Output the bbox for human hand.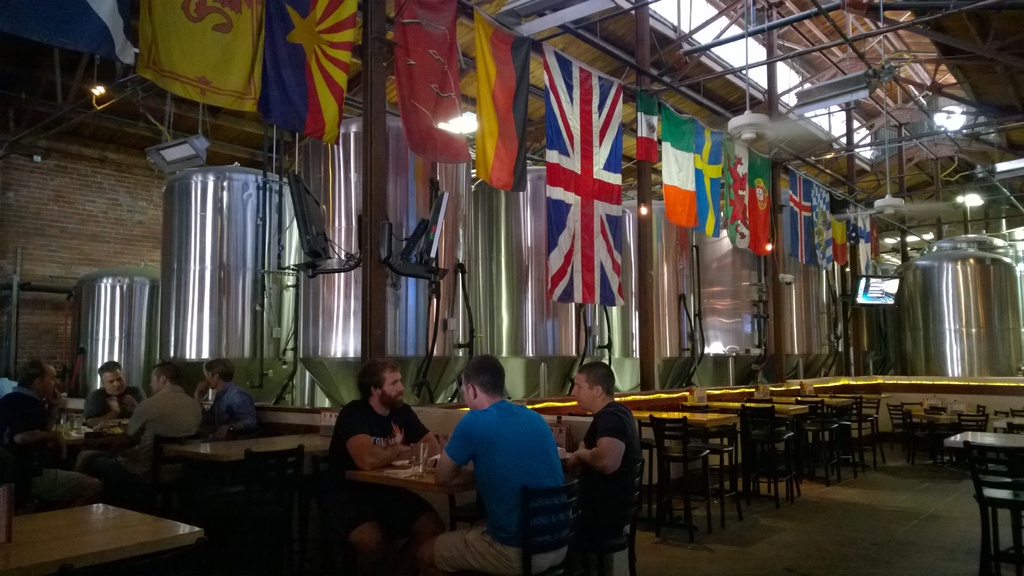
bbox=[566, 451, 577, 470].
